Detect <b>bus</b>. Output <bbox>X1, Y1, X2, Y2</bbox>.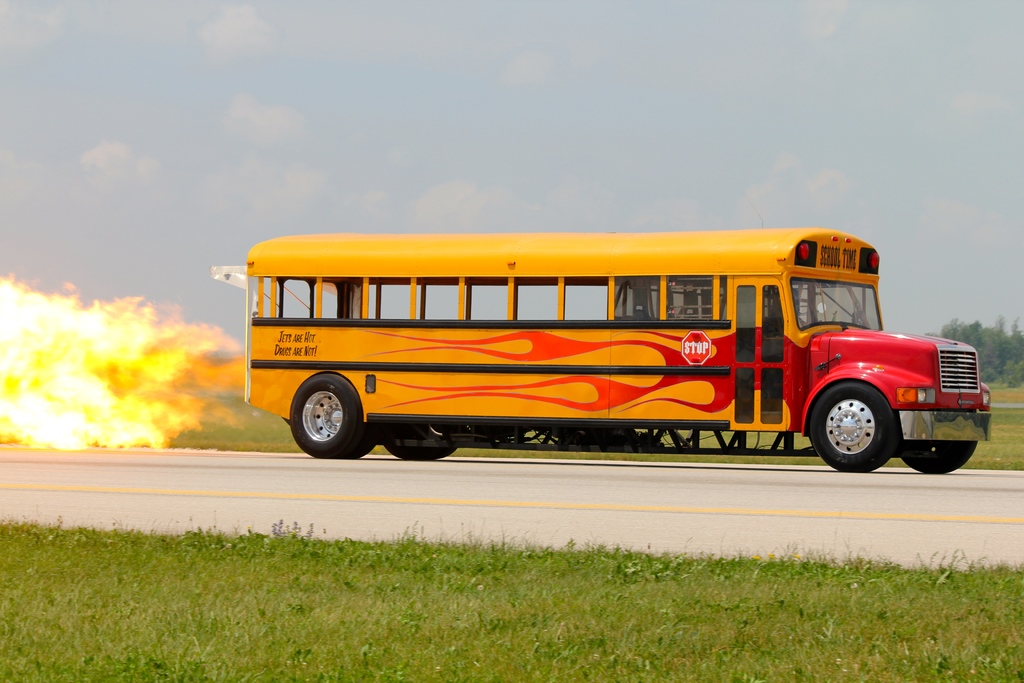
<bbox>206, 224, 997, 473</bbox>.
